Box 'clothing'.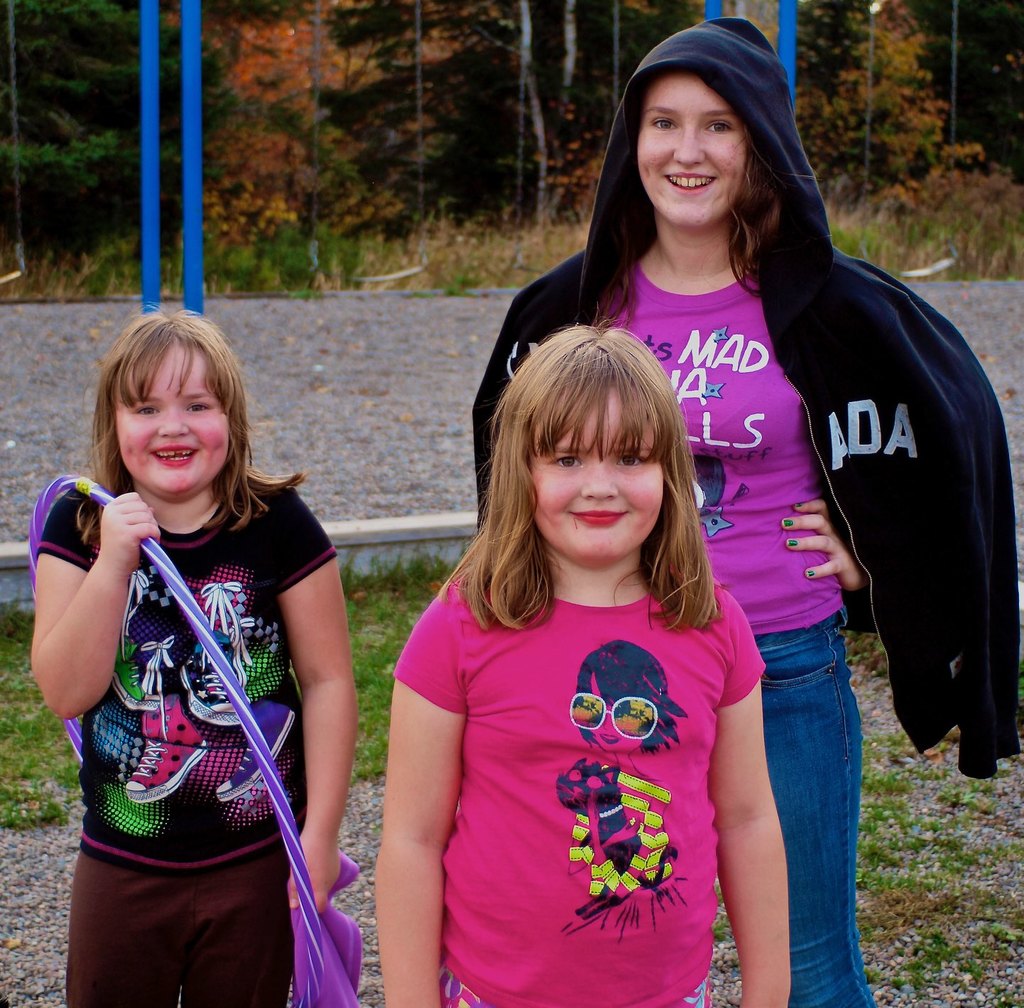
left=403, top=525, right=807, bottom=972.
